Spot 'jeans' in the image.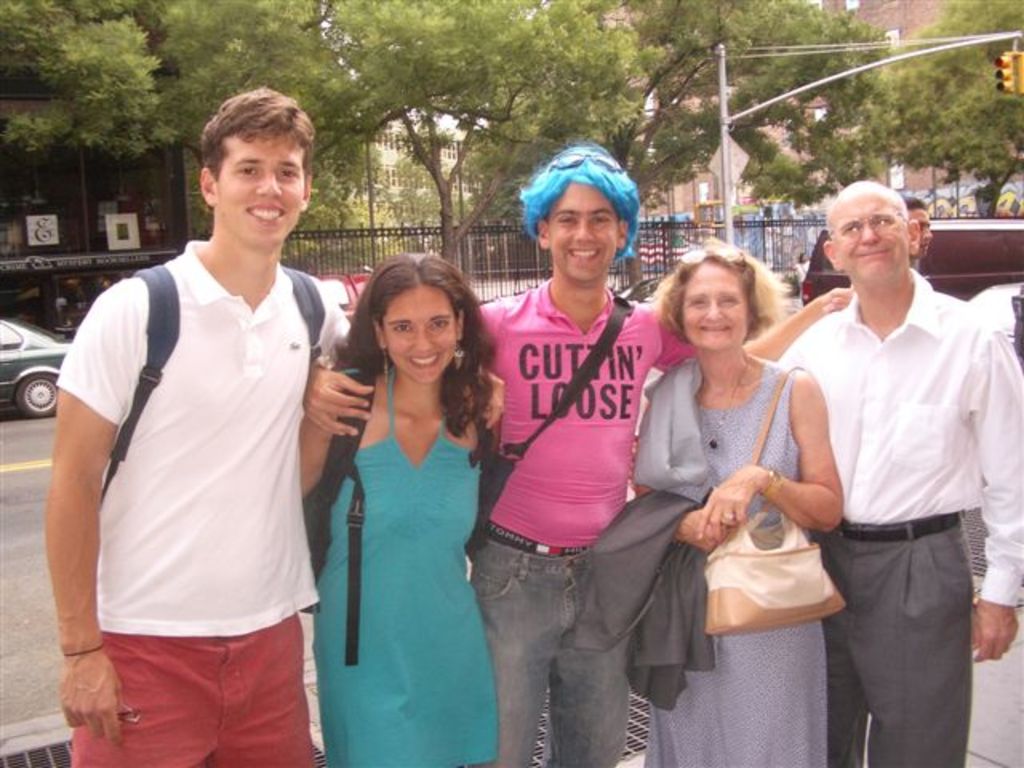
'jeans' found at bbox(474, 541, 627, 766).
